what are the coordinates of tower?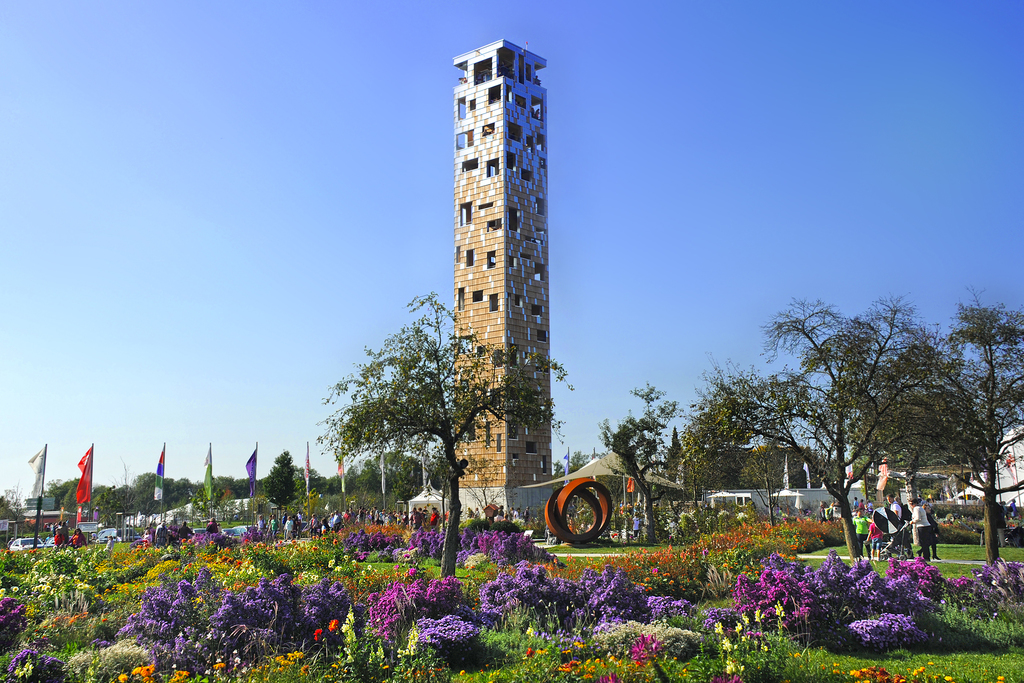
bbox(422, 60, 591, 517).
